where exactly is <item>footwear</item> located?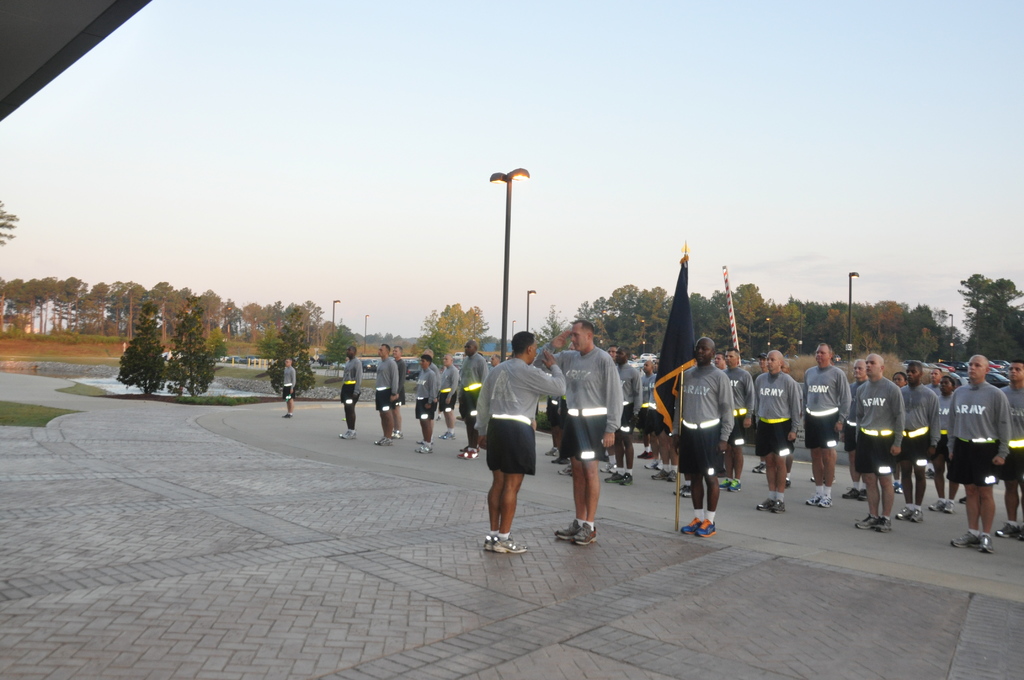
Its bounding box is {"x1": 283, "y1": 412, "x2": 293, "y2": 419}.
